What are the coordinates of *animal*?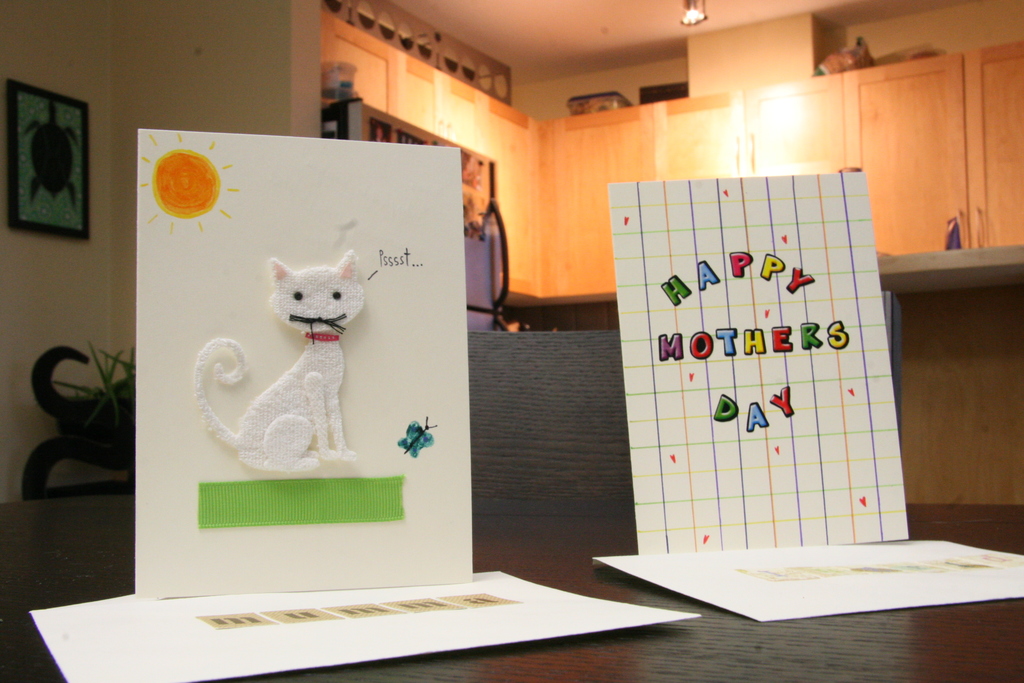
<bbox>197, 243, 372, 481</bbox>.
